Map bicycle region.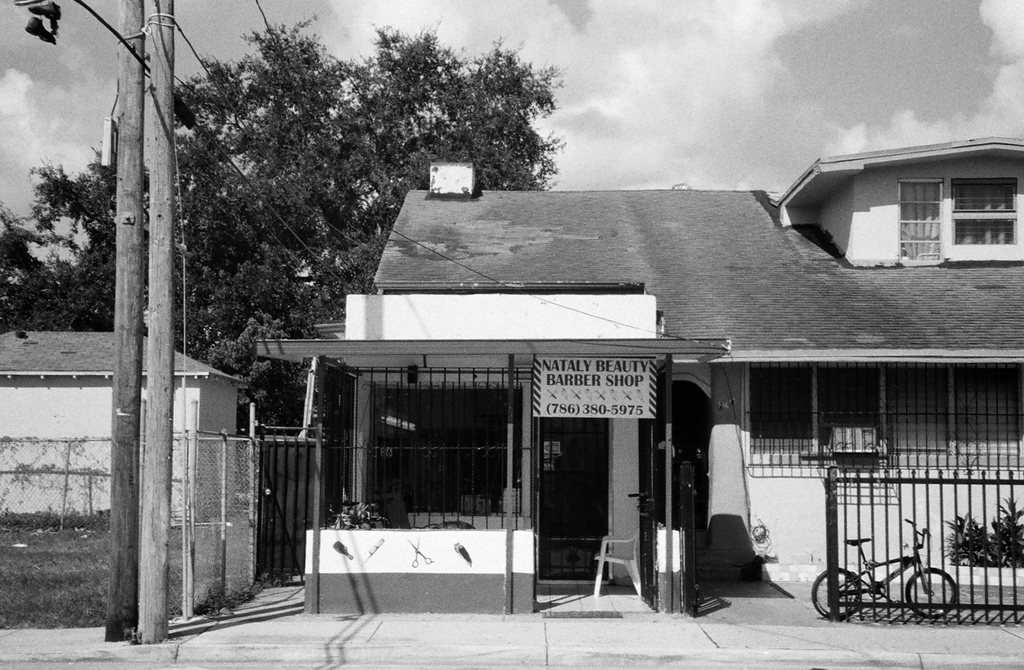
Mapped to select_region(810, 516, 955, 615).
